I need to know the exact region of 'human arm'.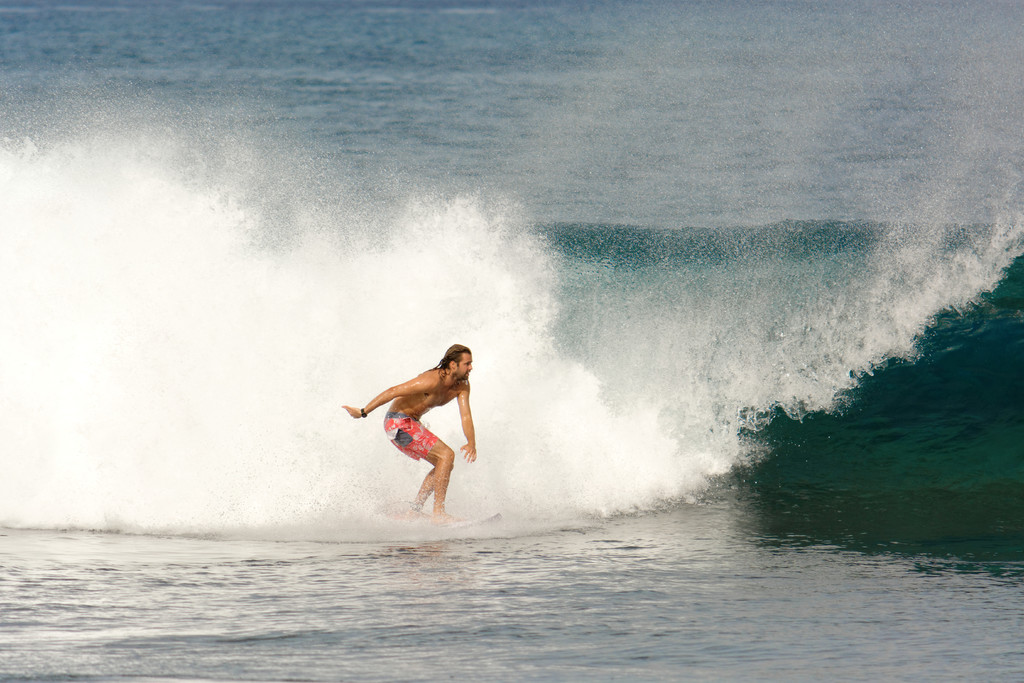
Region: BBox(458, 377, 476, 464).
